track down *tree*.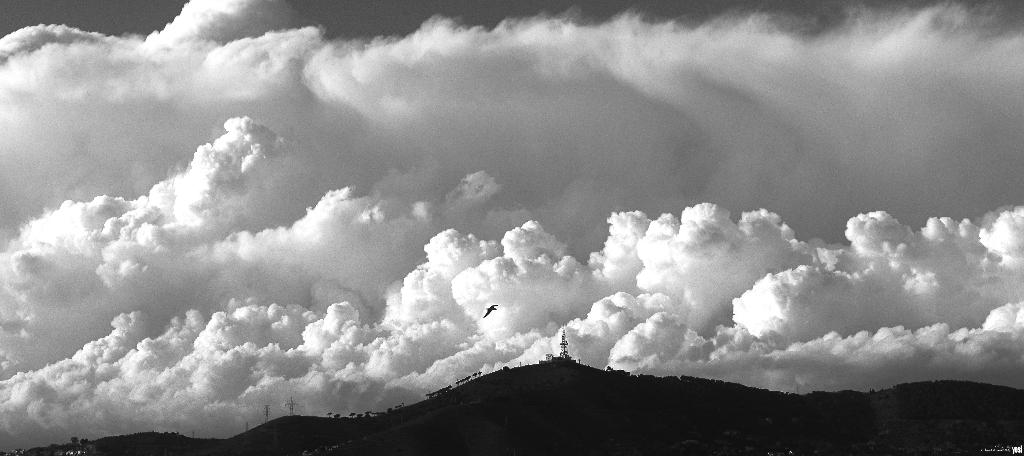
Tracked to l=556, t=325, r=574, b=360.
